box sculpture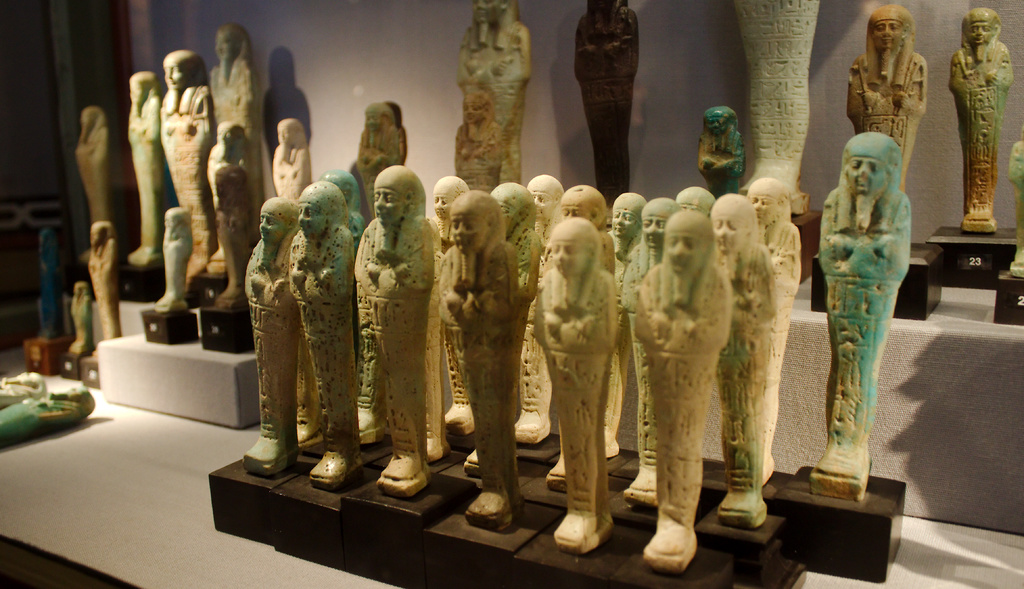
x1=455 y1=0 x2=545 y2=174
